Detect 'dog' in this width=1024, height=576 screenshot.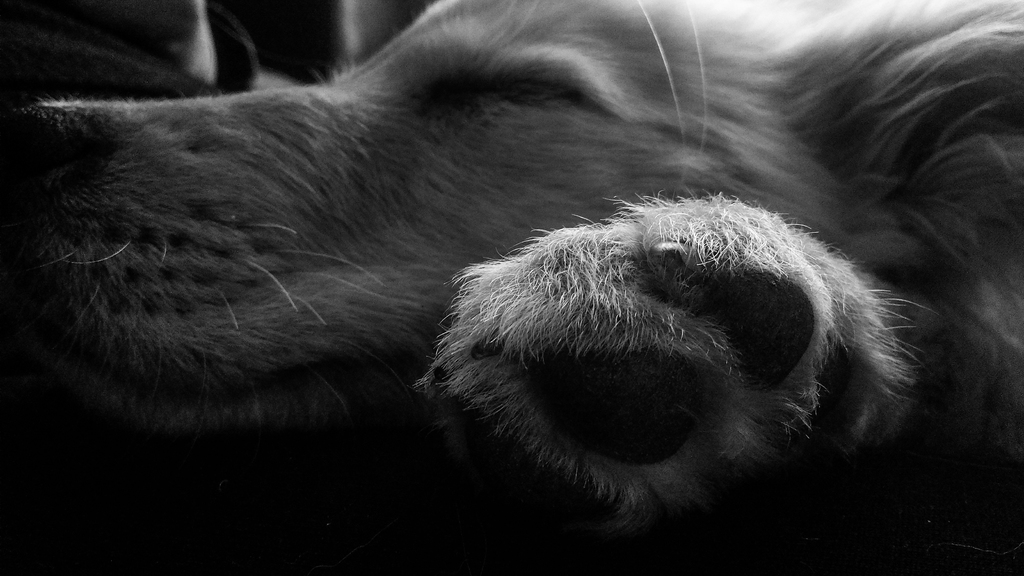
Detection: rect(0, 0, 1023, 536).
